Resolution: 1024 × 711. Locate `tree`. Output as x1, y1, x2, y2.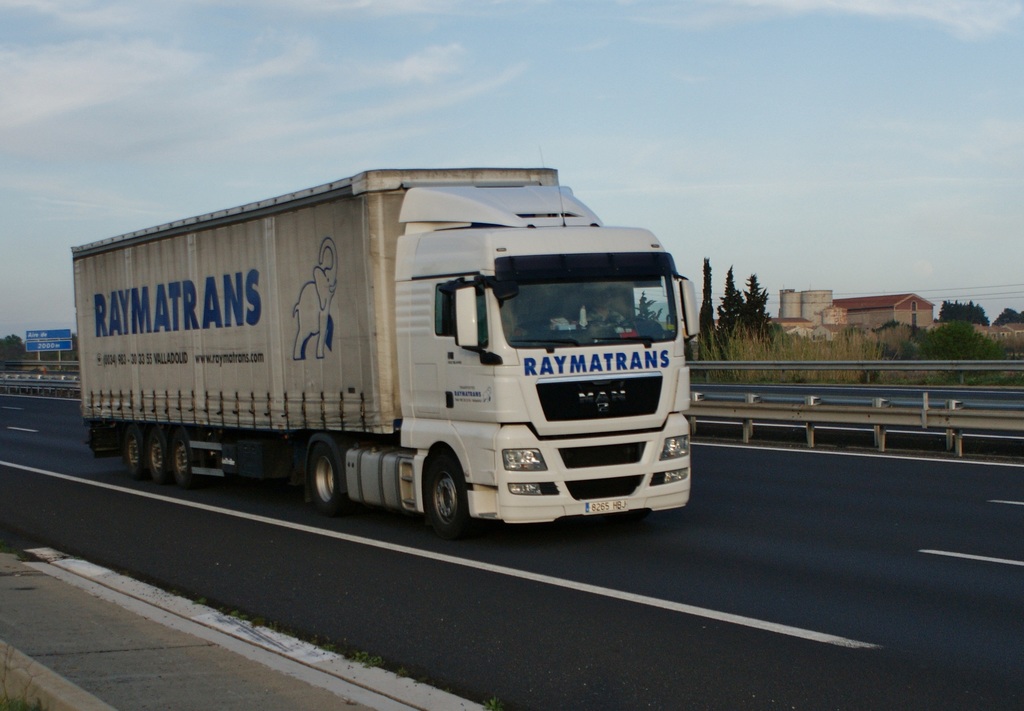
0, 329, 27, 366.
